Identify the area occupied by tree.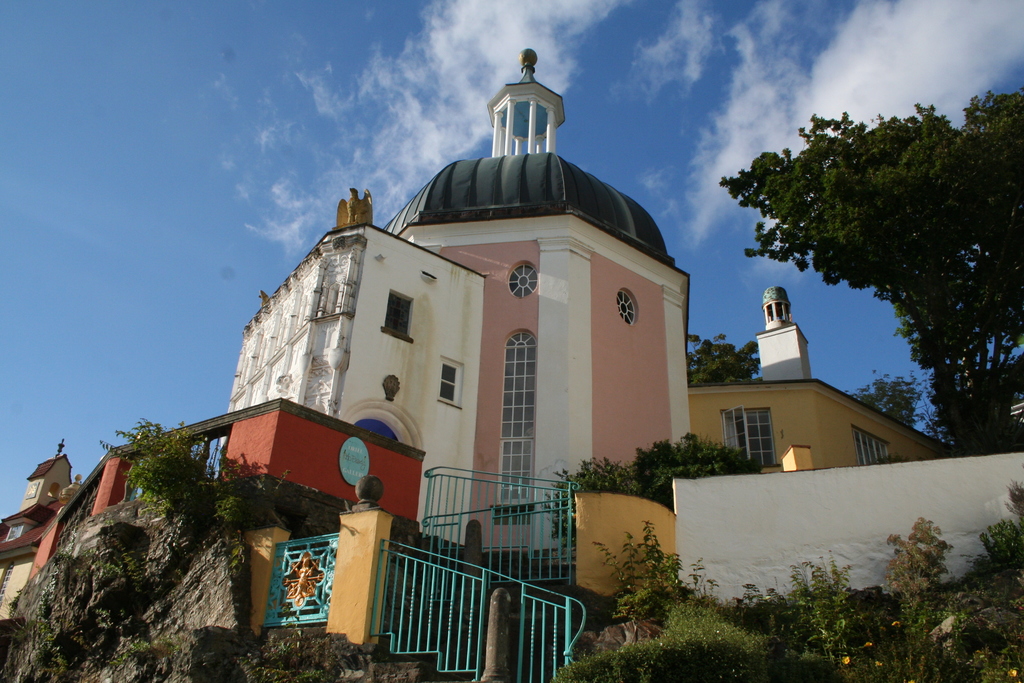
Area: [left=683, top=331, right=762, bottom=383].
